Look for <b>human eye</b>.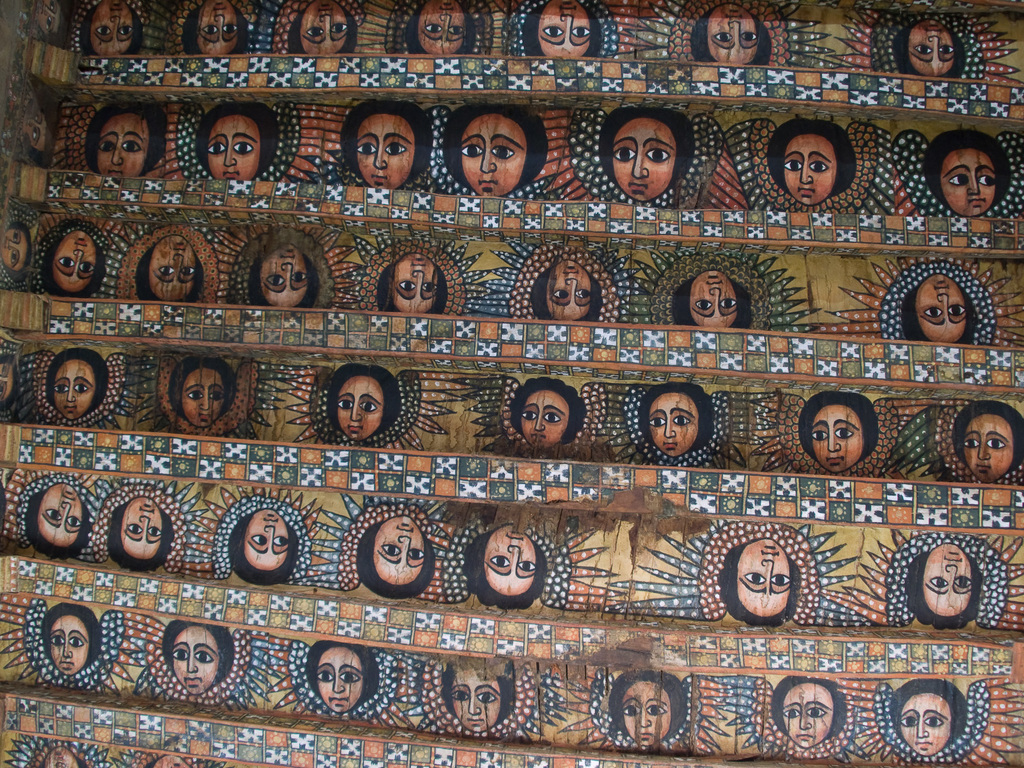
Found: <box>272,536,287,546</box>.
